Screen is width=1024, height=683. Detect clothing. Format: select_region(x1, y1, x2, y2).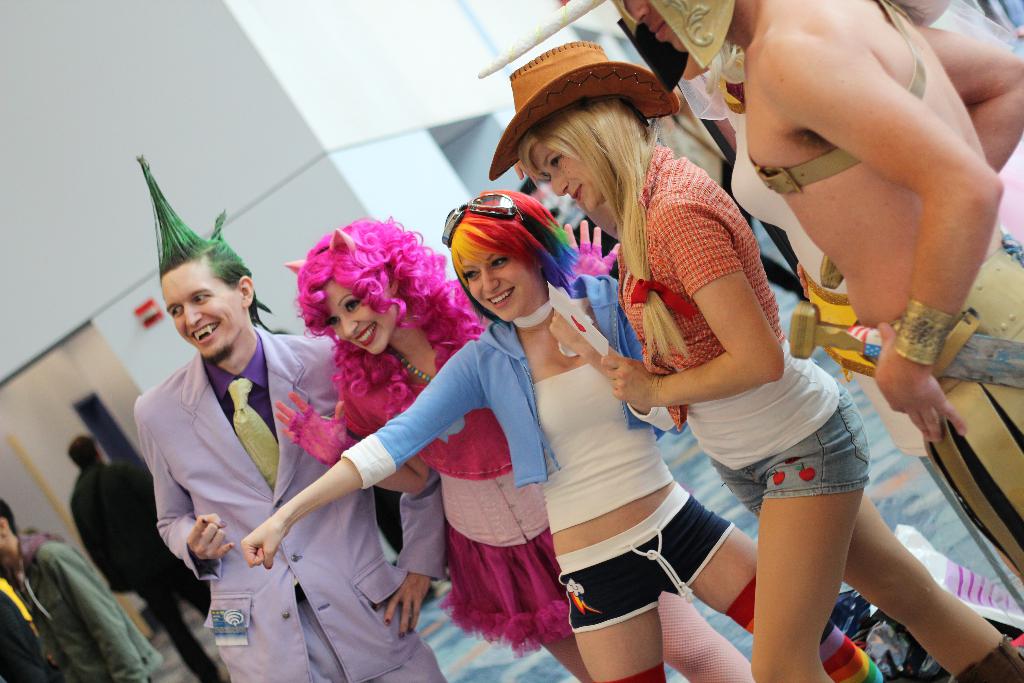
select_region(326, 267, 673, 536).
